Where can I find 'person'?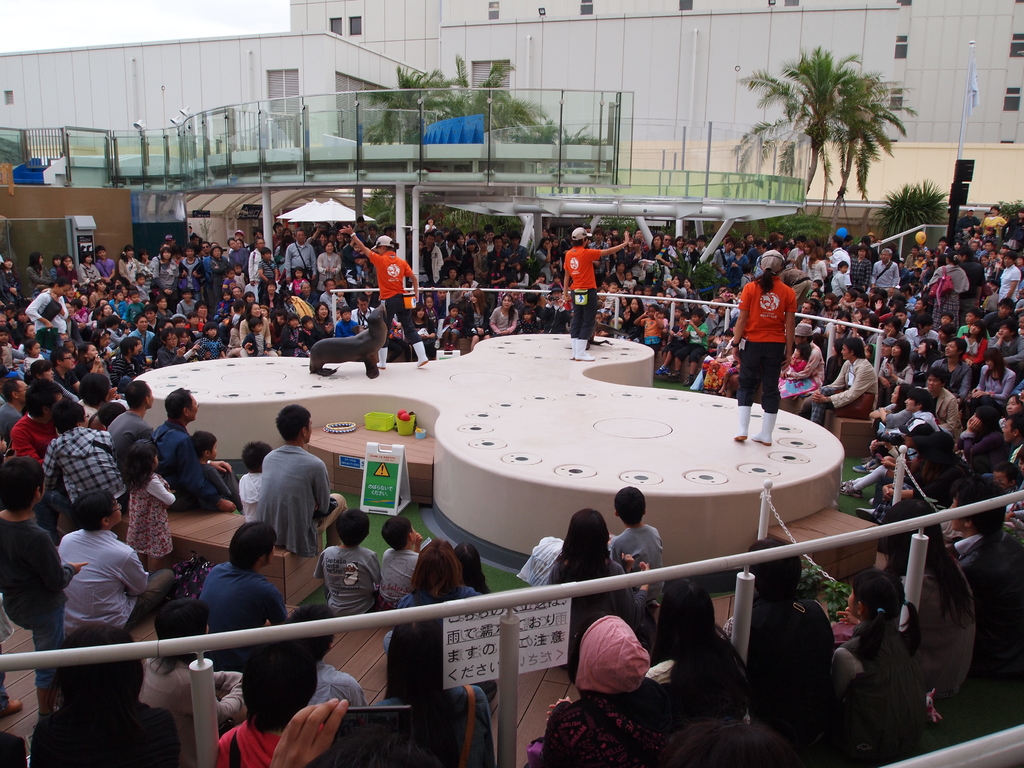
You can find it at x1=924, y1=369, x2=961, y2=437.
